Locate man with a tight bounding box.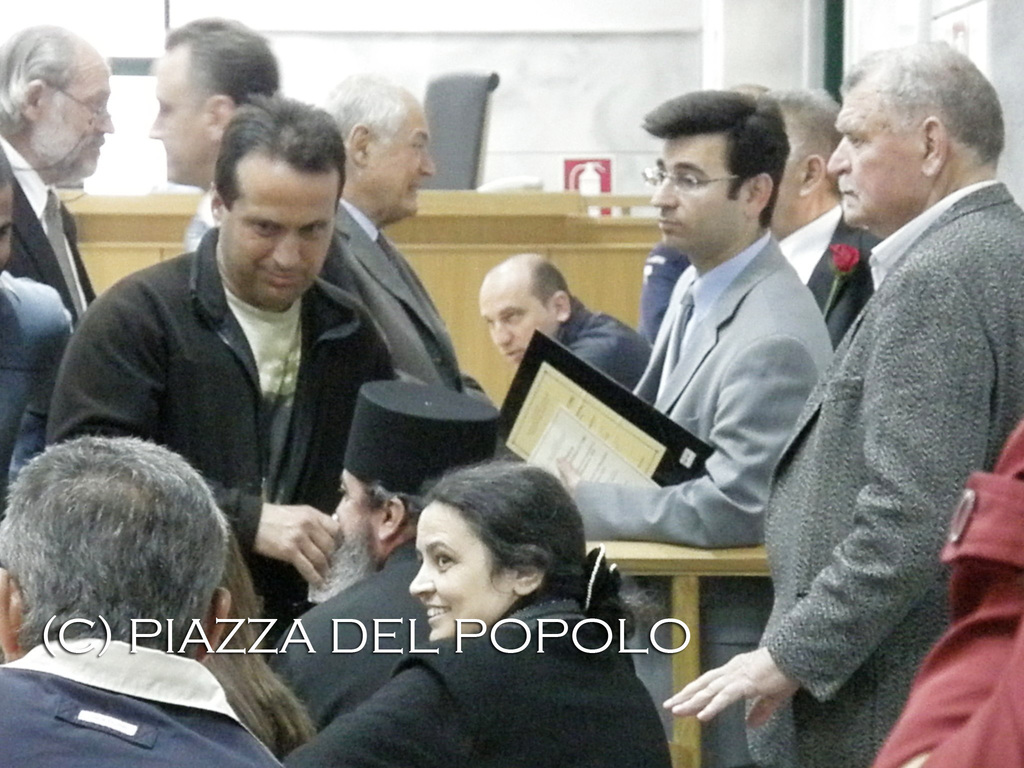
box(764, 86, 888, 352).
